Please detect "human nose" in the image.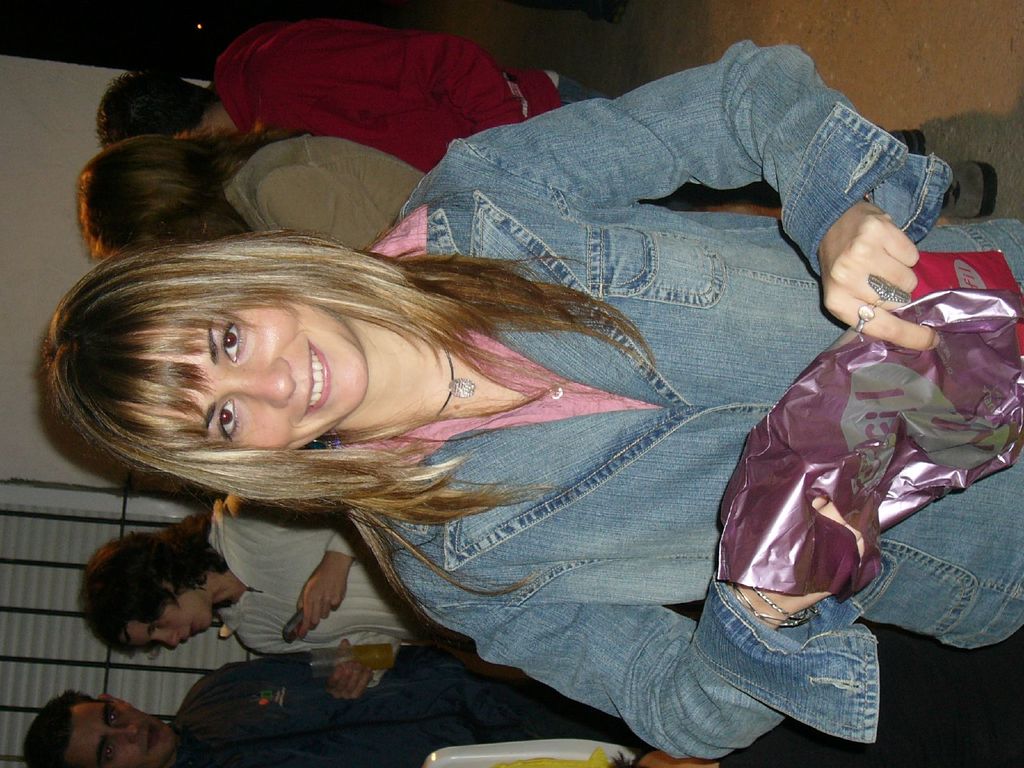
[left=154, top=631, right=179, bottom=646].
